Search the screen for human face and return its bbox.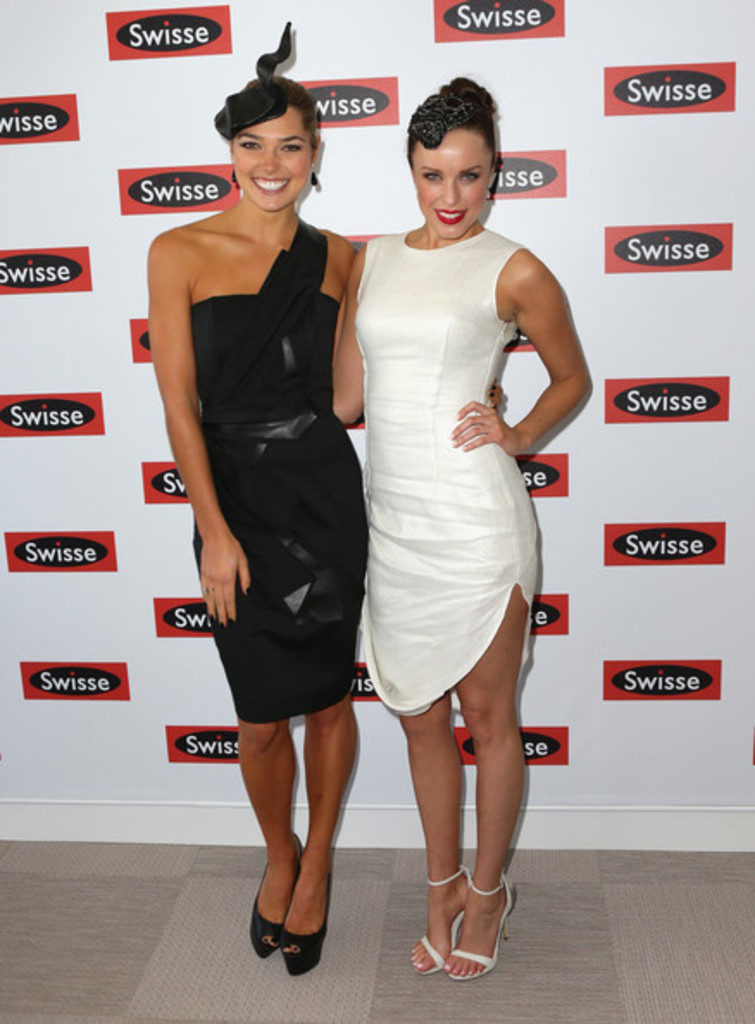
Found: select_region(231, 107, 312, 210).
